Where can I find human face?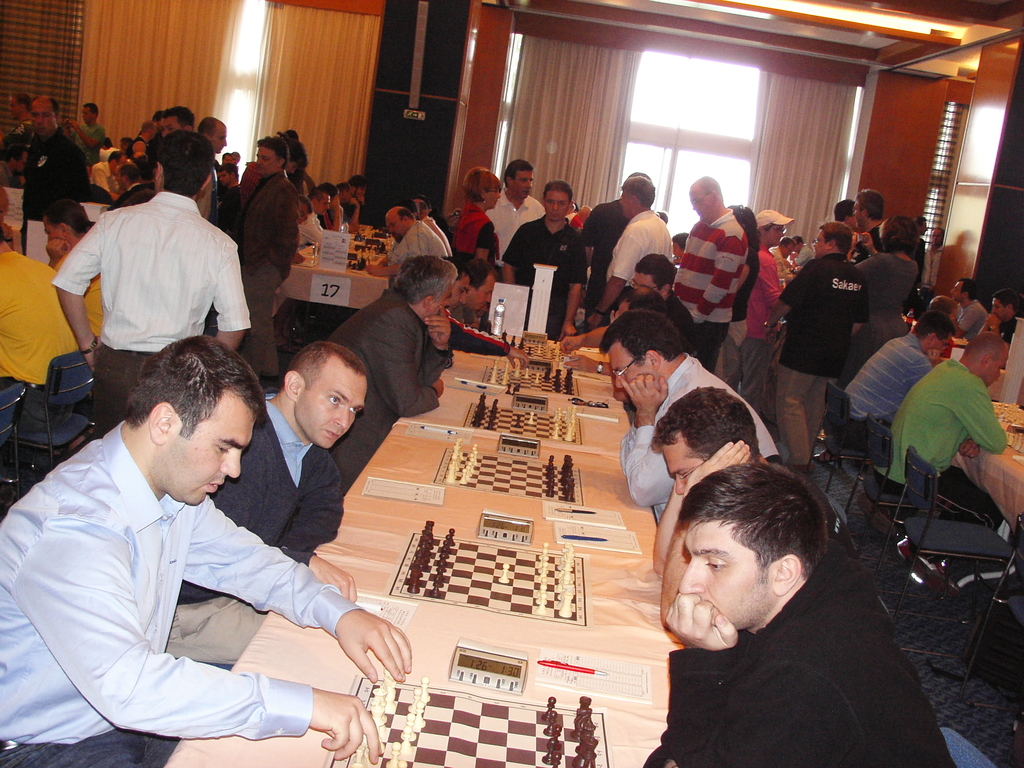
You can find it at 343,189,354,200.
